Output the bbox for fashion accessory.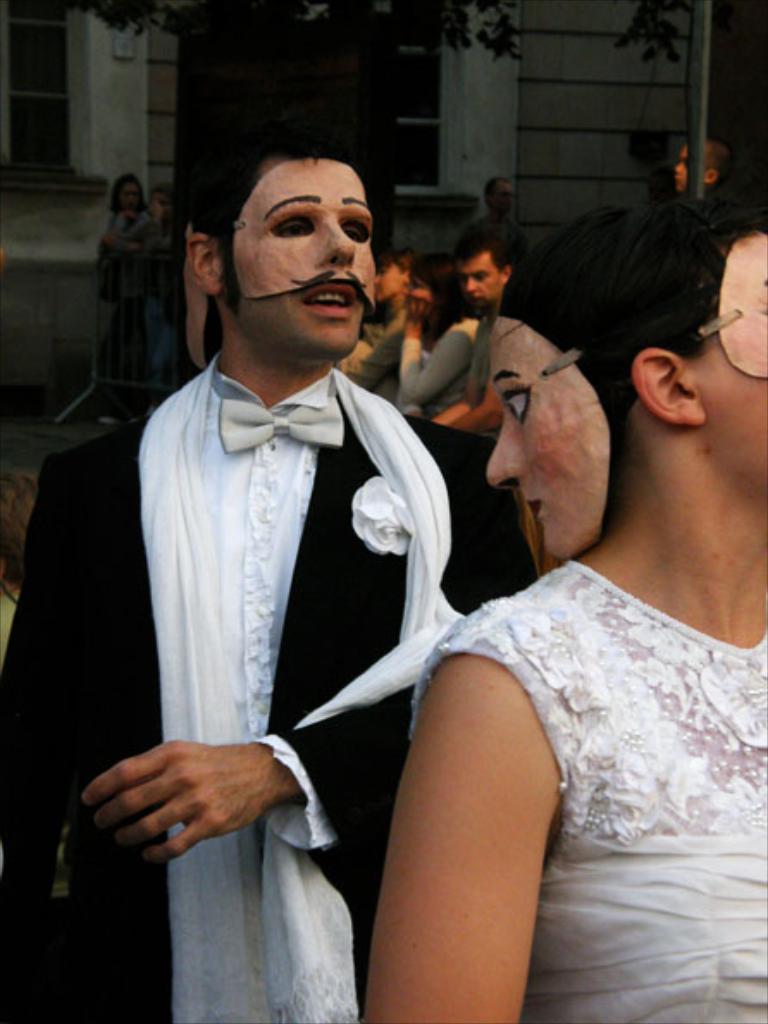
[489,313,608,563].
